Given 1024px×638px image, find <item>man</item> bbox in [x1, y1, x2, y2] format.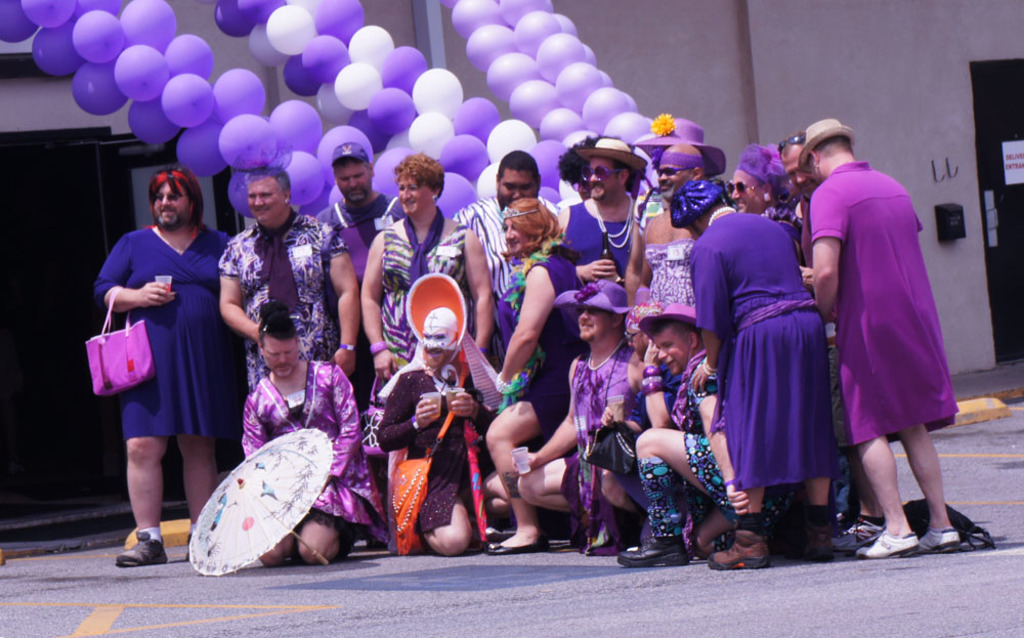
[238, 308, 381, 568].
